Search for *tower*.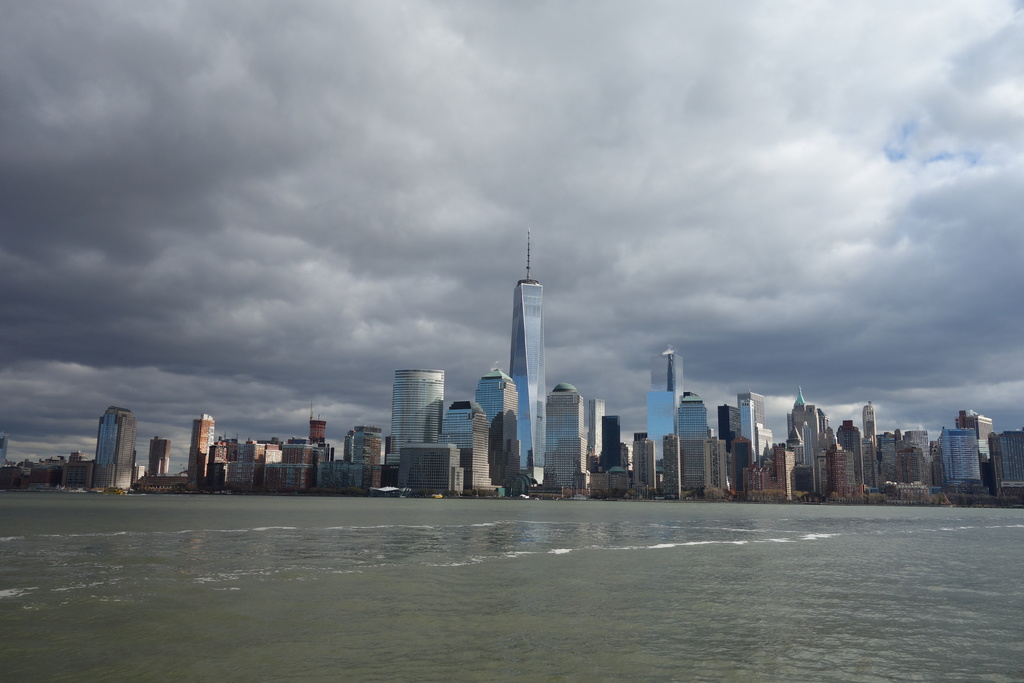
Found at x1=475, y1=368, x2=519, y2=492.
